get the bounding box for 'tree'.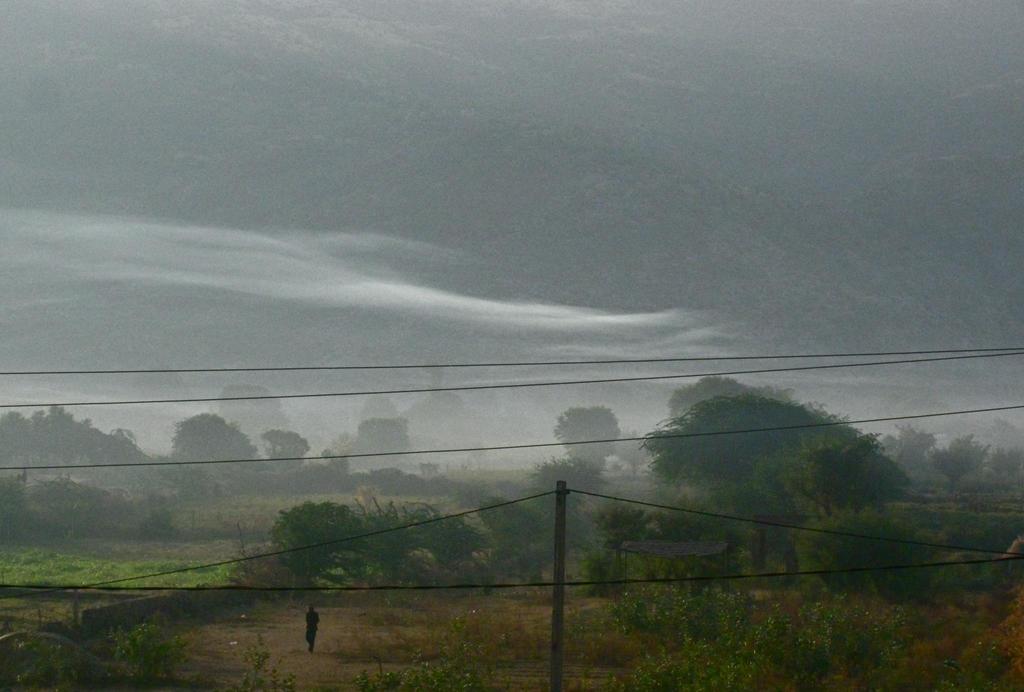
bbox(884, 415, 935, 473).
